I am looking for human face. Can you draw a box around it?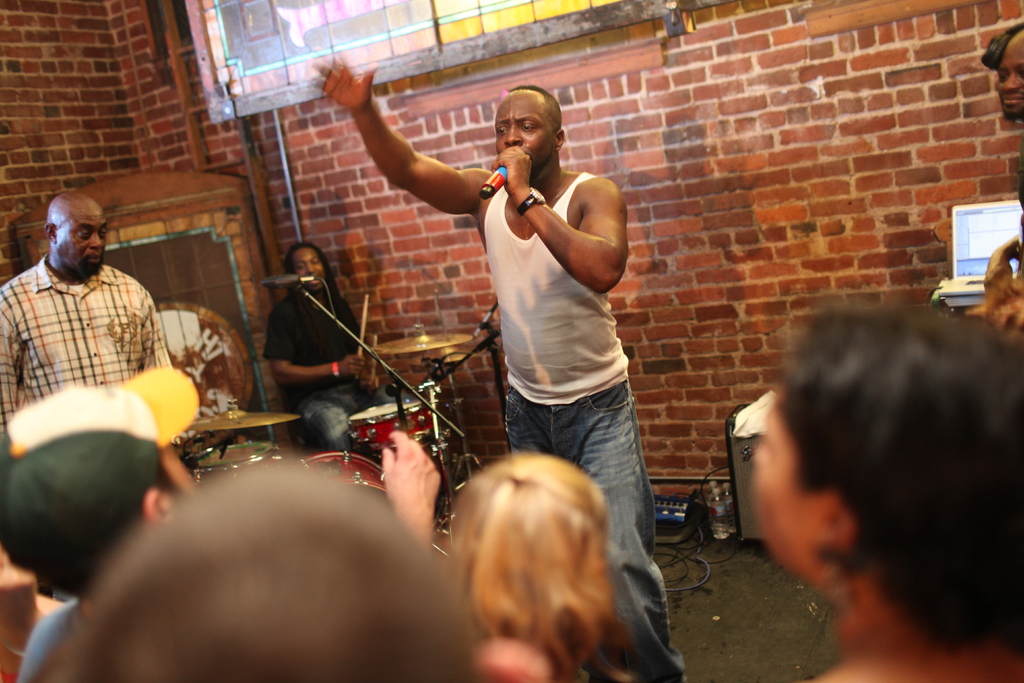
Sure, the bounding box is x1=750, y1=396, x2=828, y2=566.
